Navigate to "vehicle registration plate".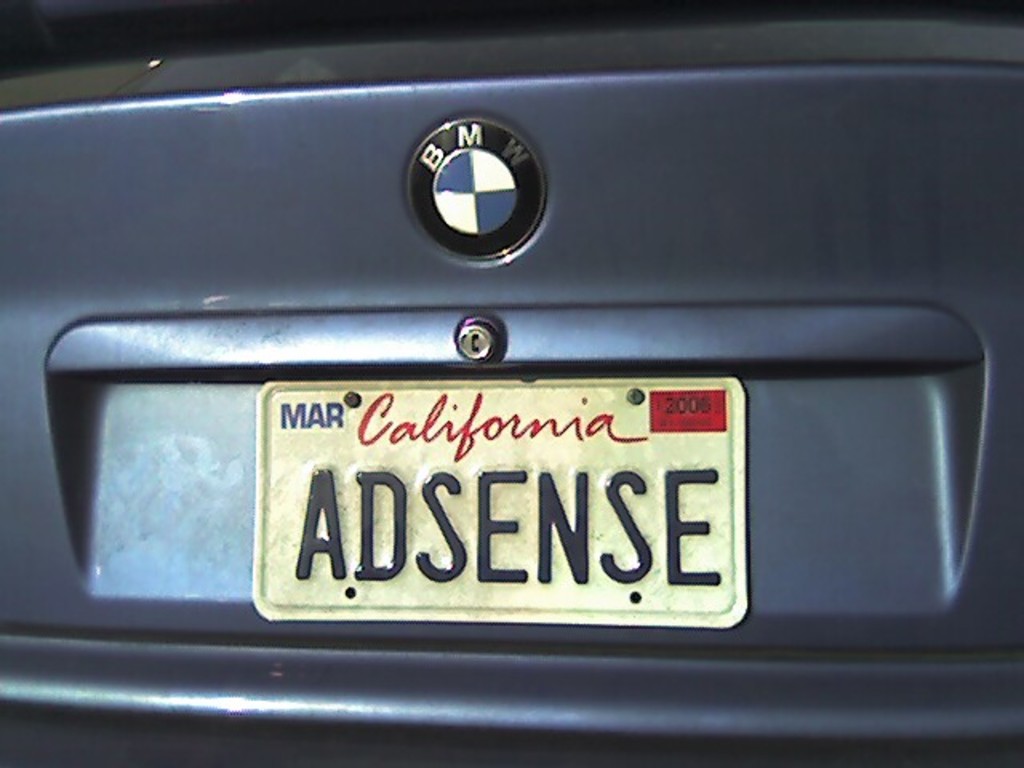
Navigation target: (254, 378, 741, 619).
